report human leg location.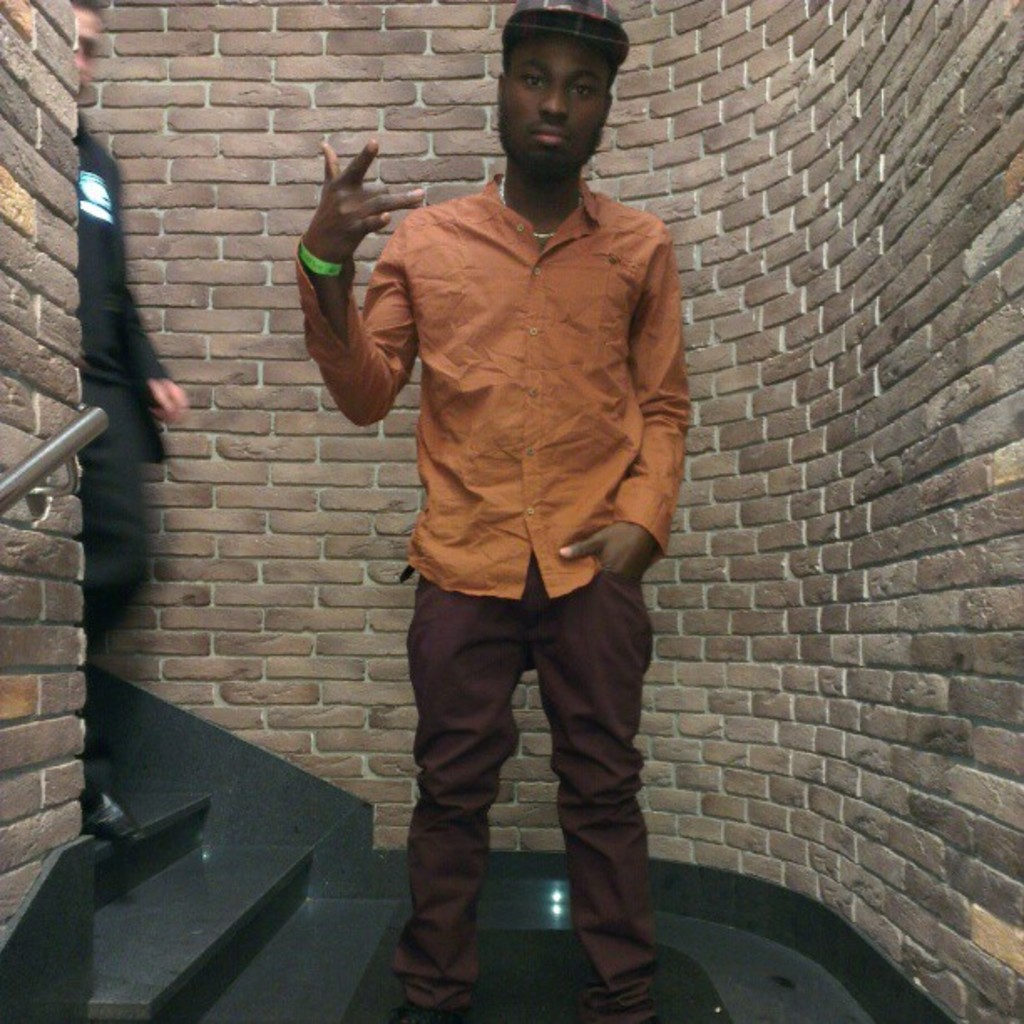
Report: box(397, 584, 520, 1017).
